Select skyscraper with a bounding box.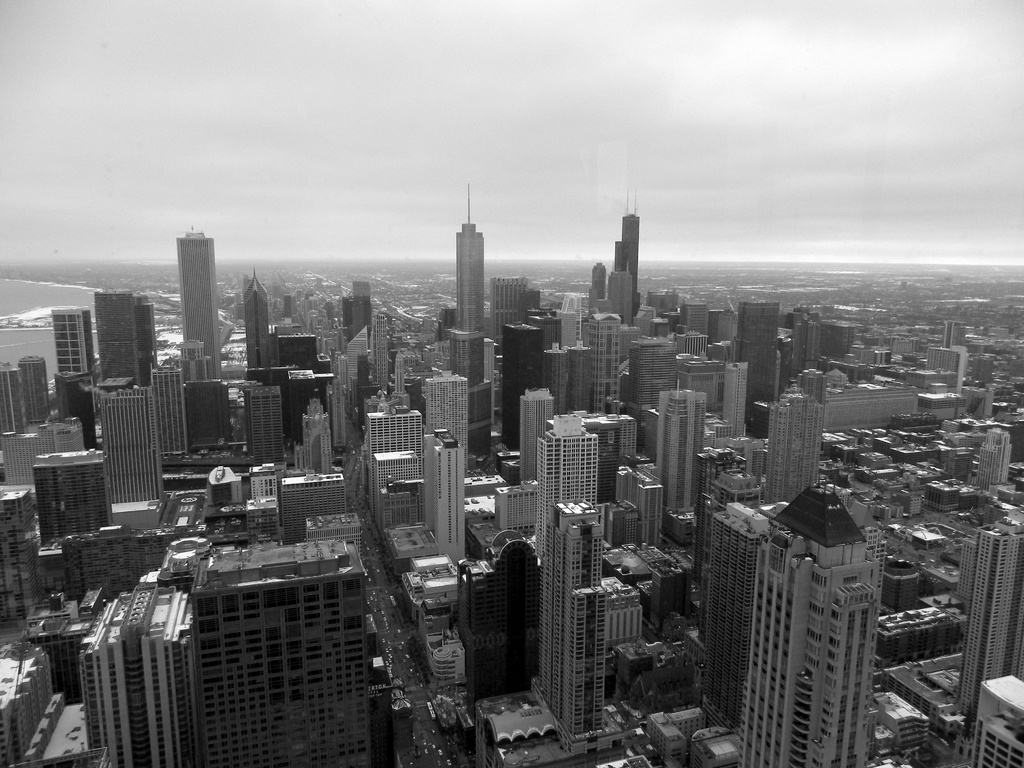
591/262/606/299.
